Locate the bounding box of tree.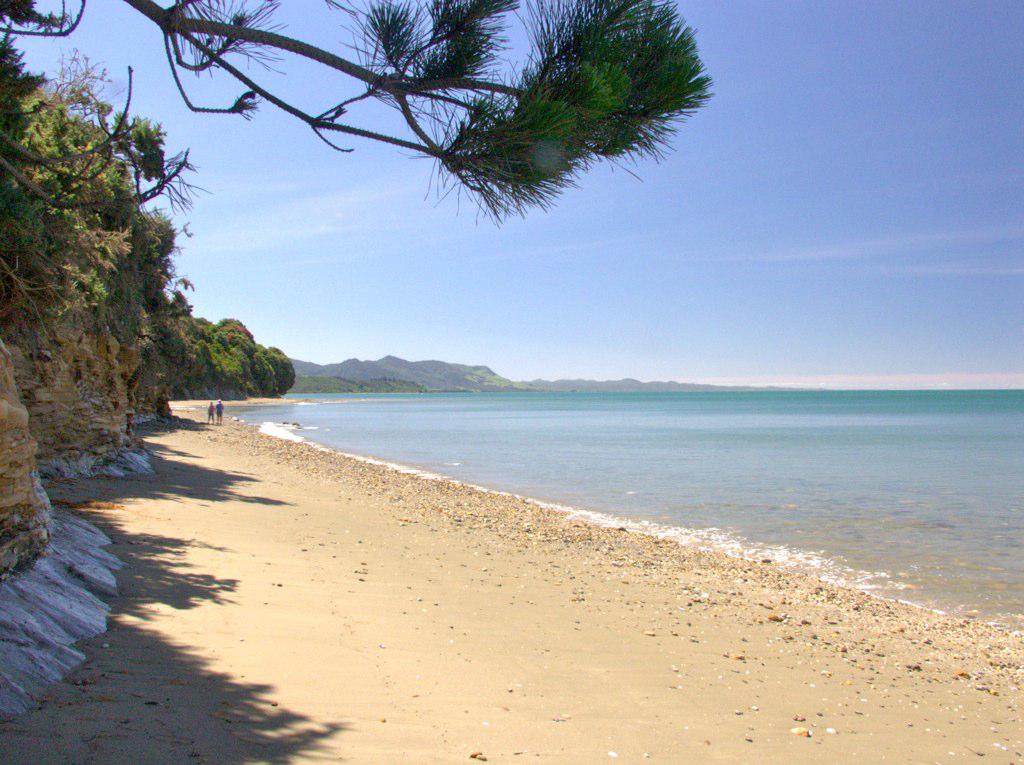
Bounding box: 0, 65, 208, 334.
